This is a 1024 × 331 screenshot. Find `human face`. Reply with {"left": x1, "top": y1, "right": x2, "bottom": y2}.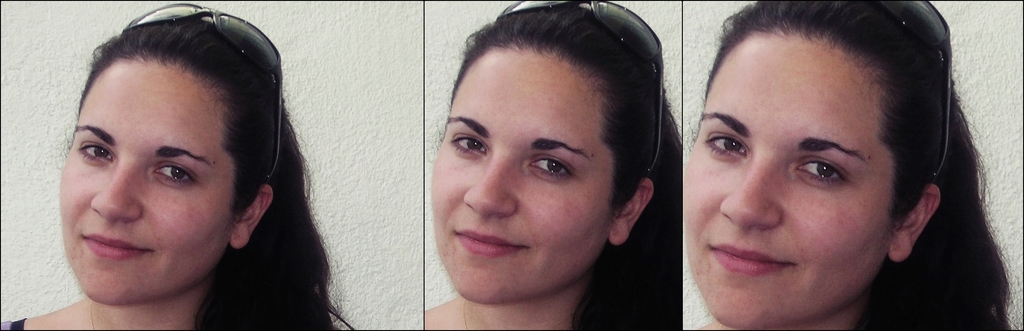
{"left": 430, "top": 51, "right": 616, "bottom": 304}.
